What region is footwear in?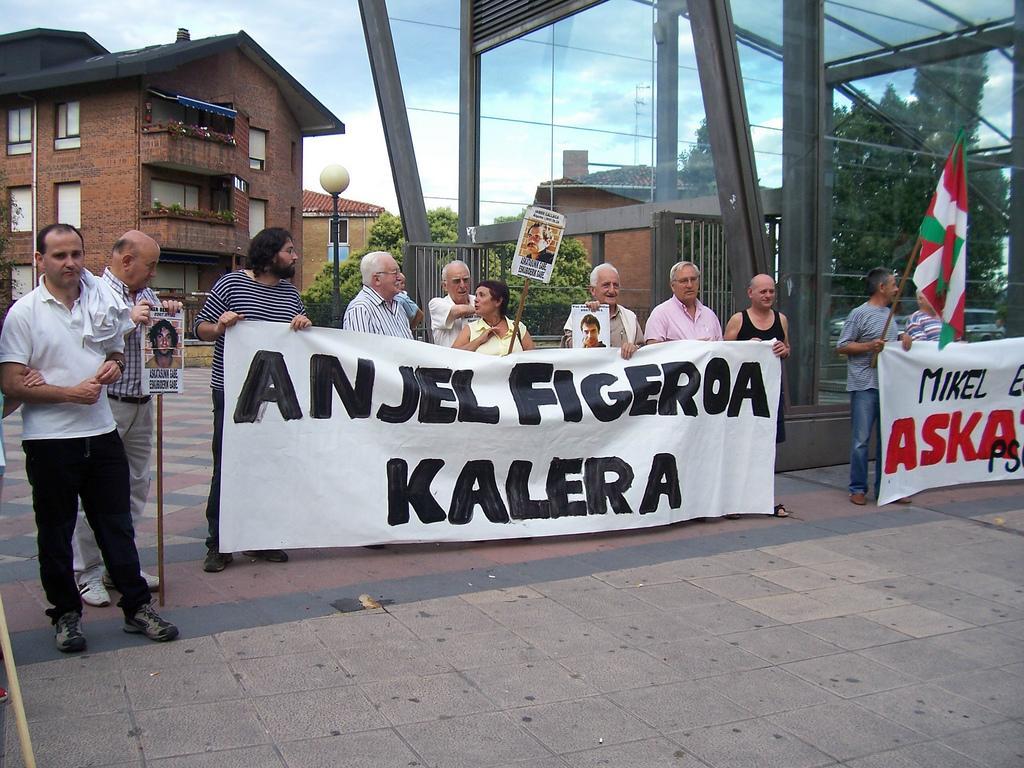
{"left": 106, "top": 569, "right": 163, "bottom": 590}.
